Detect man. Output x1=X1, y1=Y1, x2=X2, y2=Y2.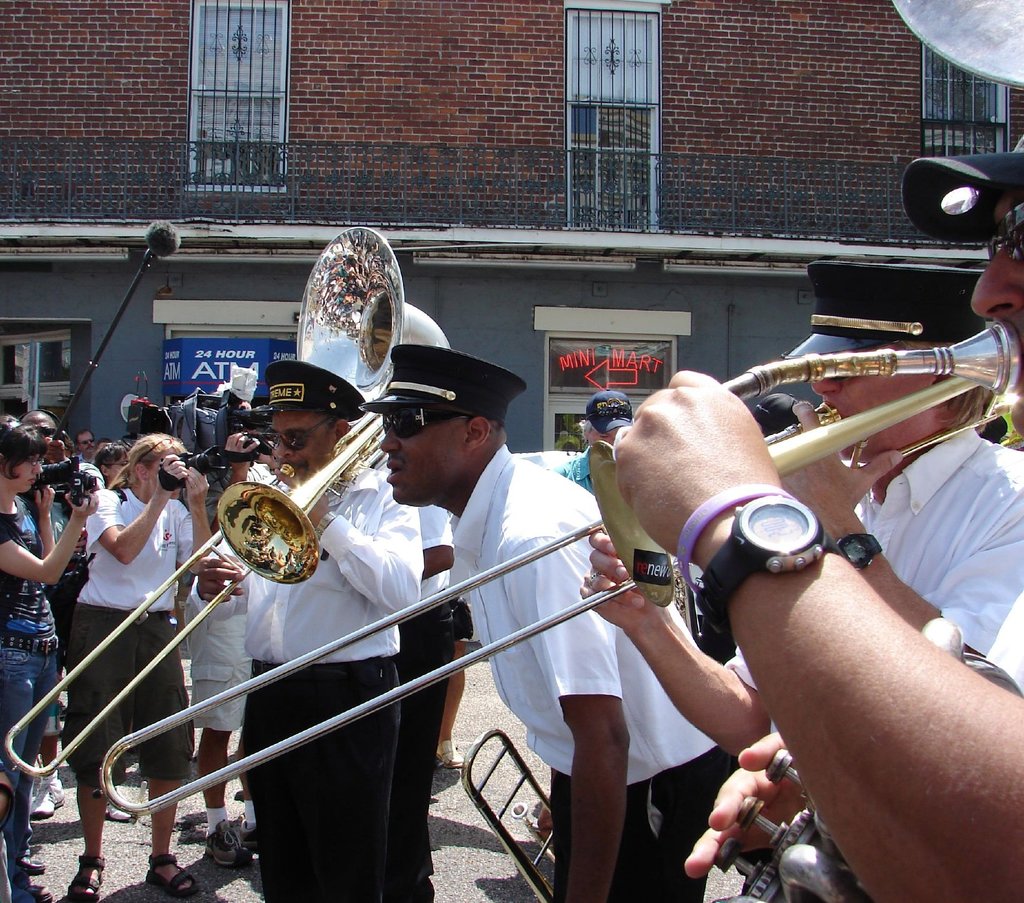
x1=8, y1=410, x2=101, y2=810.
